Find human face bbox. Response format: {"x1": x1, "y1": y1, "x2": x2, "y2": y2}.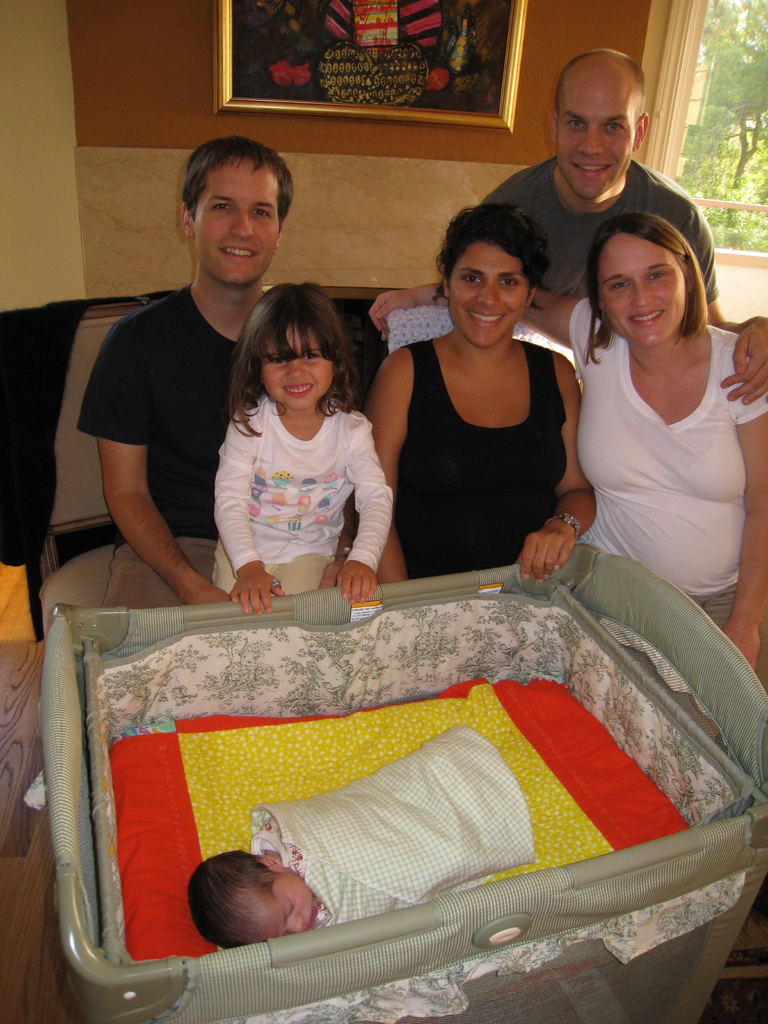
{"x1": 594, "y1": 227, "x2": 690, "y2": 346}.
